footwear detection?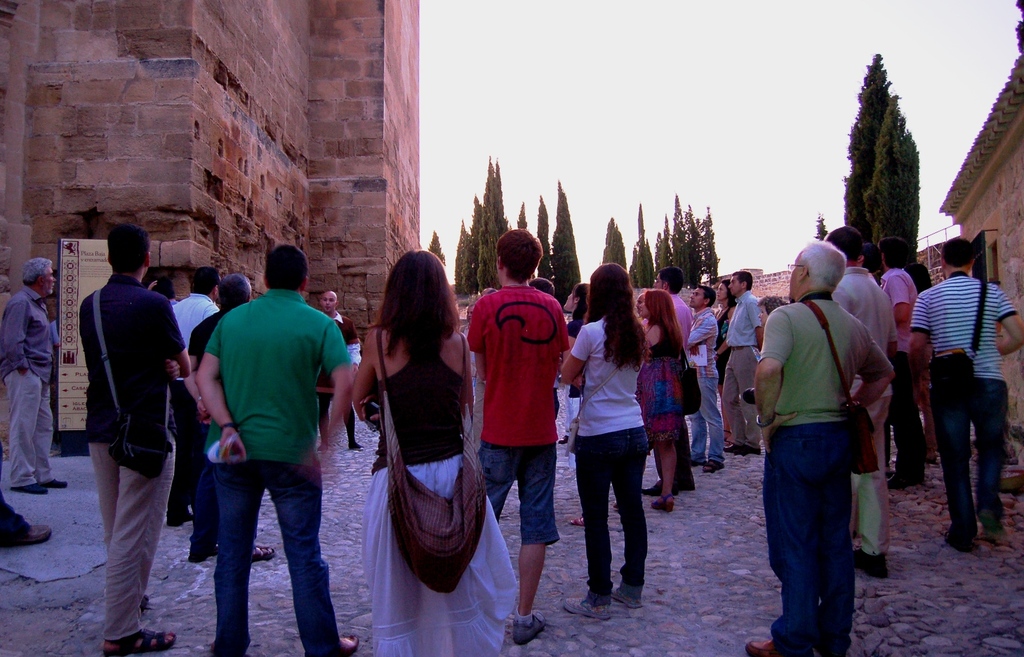
[left=1, top=522, right=58, bottom=539]
